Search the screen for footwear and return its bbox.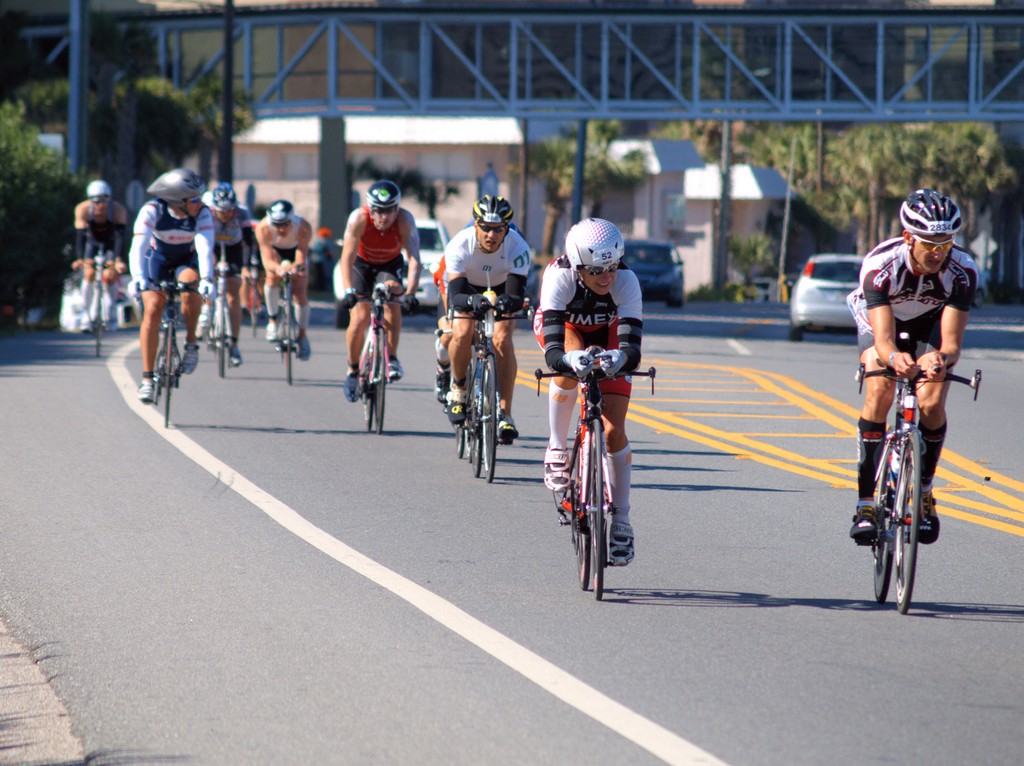
Found: x1=610, y1=522, x2=637, y2=562.
